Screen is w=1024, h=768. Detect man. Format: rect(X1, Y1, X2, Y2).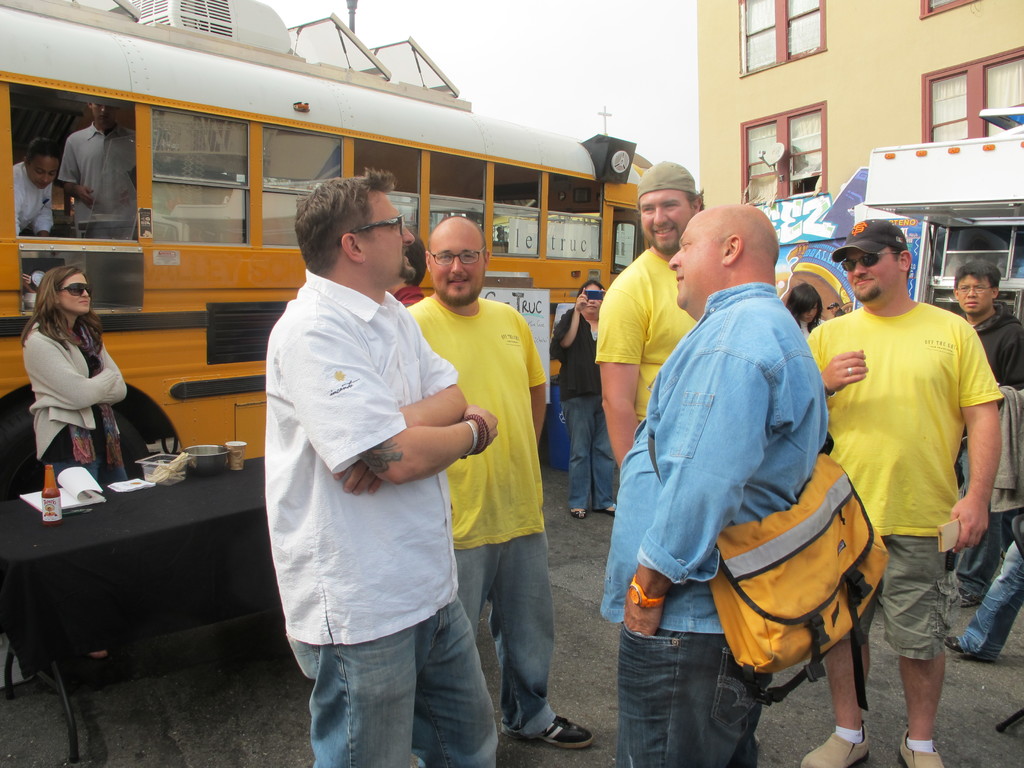
rect(590, 159, 705, 470).
